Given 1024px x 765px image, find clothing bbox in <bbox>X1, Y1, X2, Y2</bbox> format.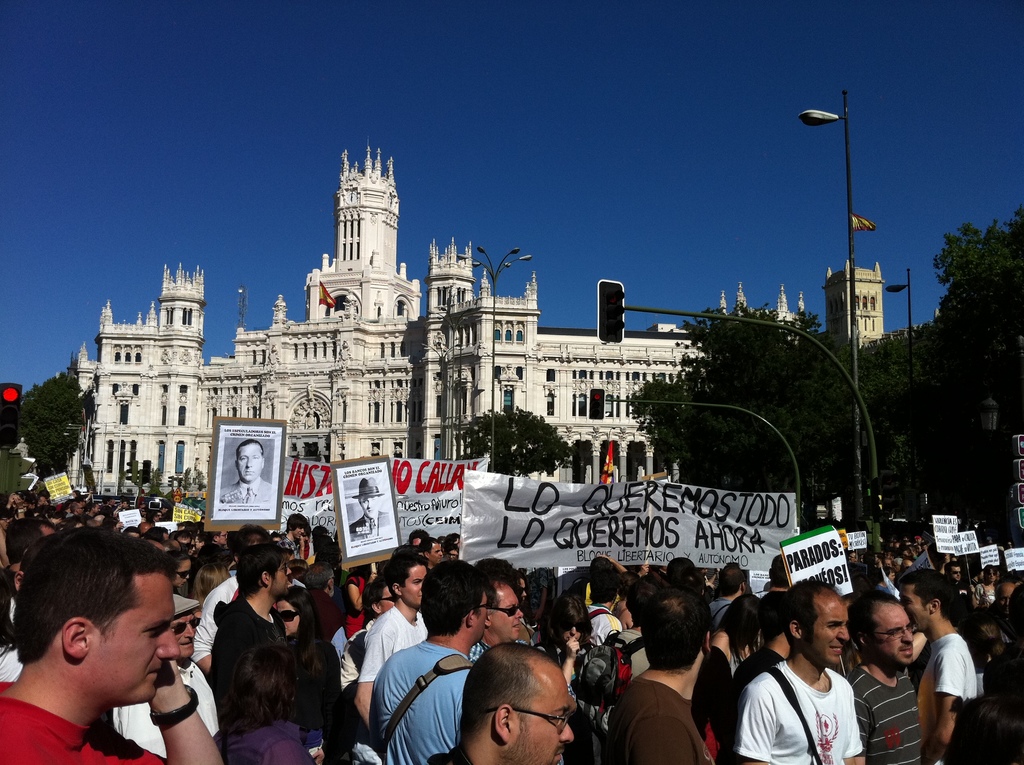
<bbox>606, 677, 719, 764</bbox>.
